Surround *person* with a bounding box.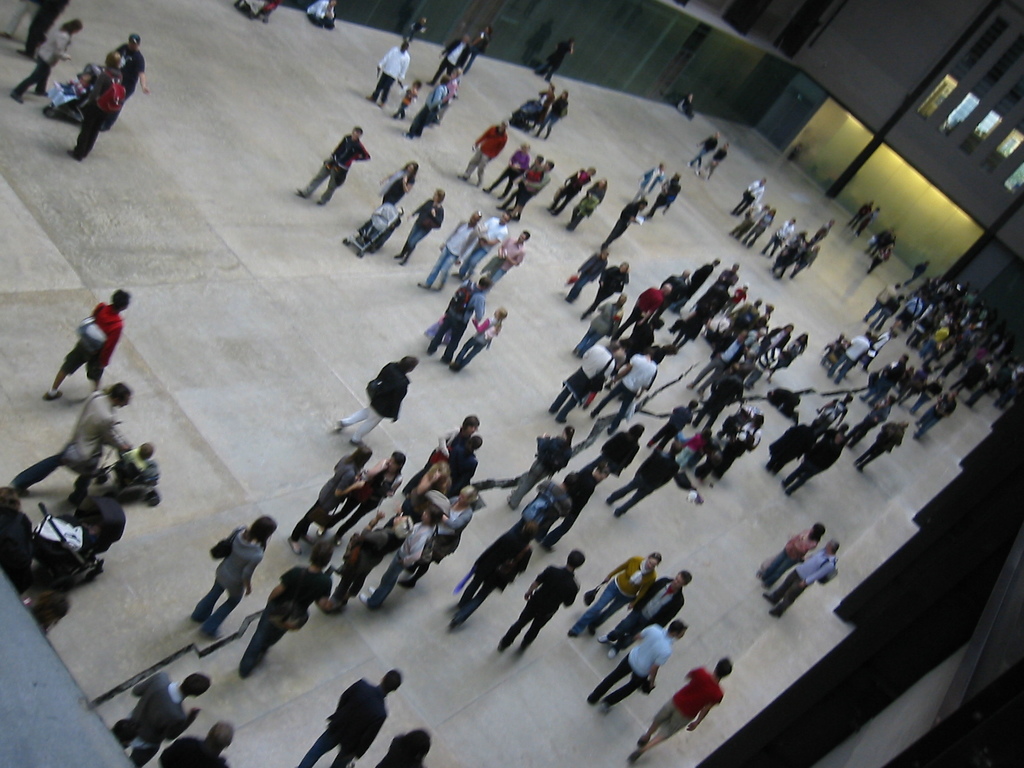
(367,35,407,102).
